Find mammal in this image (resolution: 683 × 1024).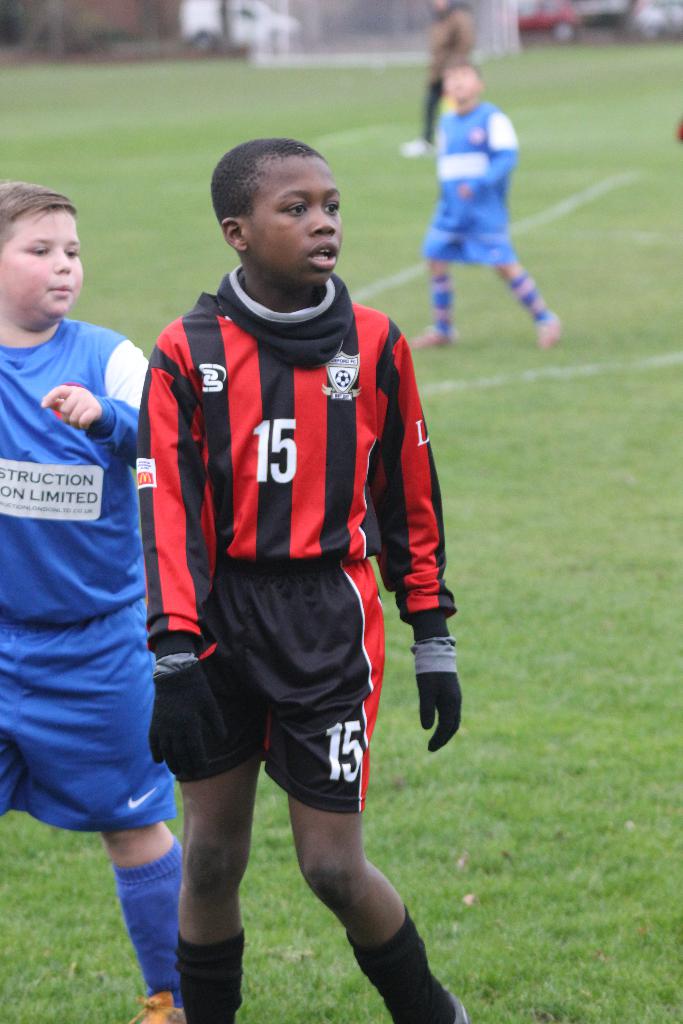
bbox=[0, 178, 186, 1023].
